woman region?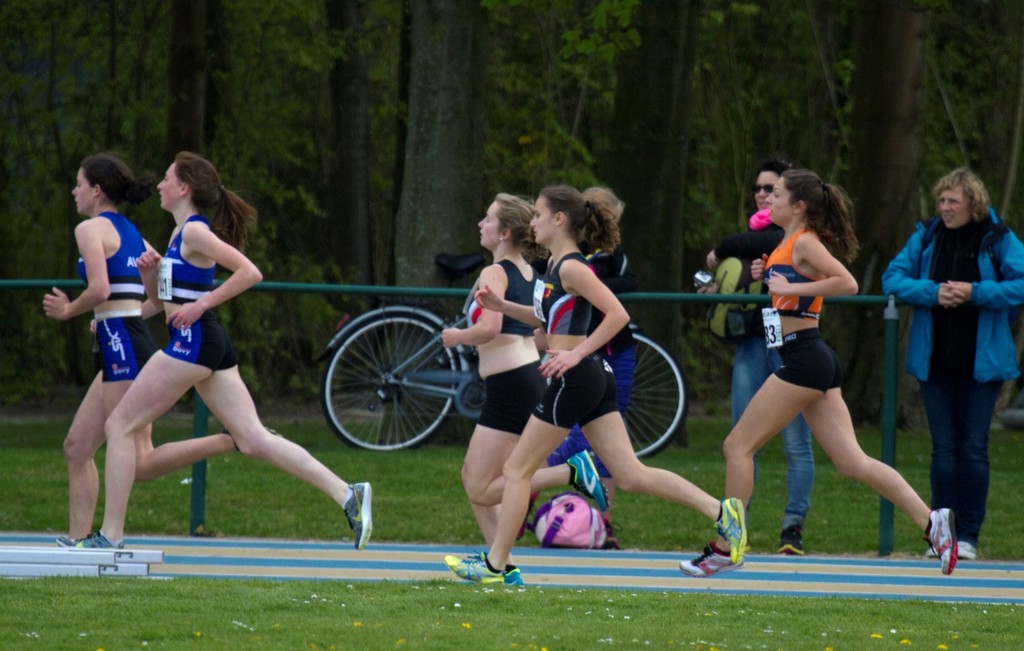
Rect(436, 182, 759, 590)
